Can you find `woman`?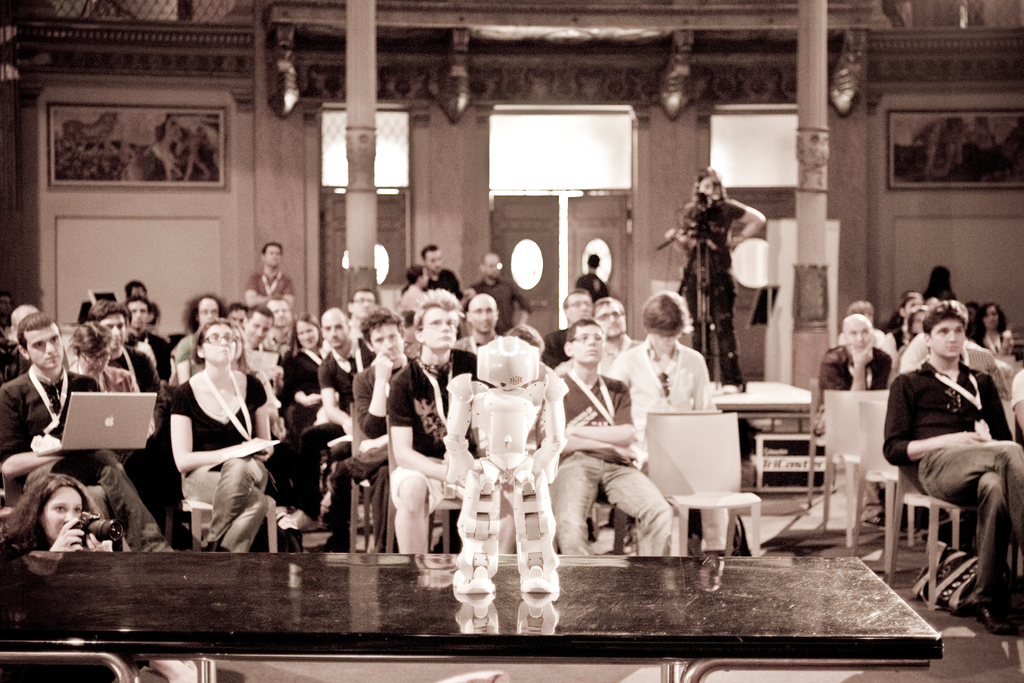
Yes, bounding box: x1=667, y1=166, x2=766, y2=391.
